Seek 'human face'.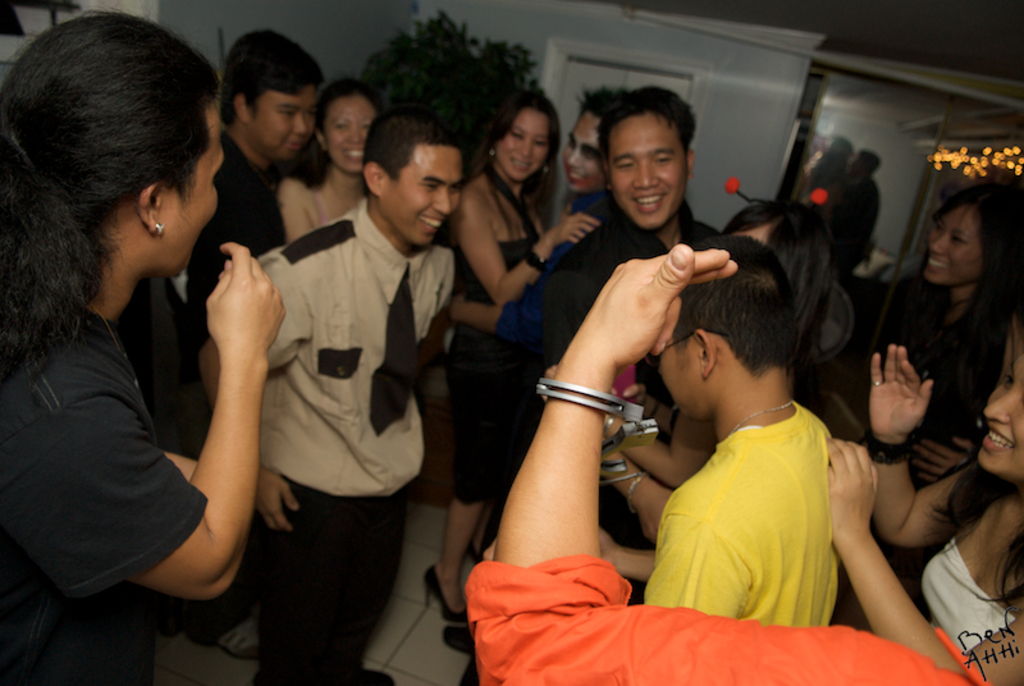
[x1=497, y1=102, x2=554, y2=180].
